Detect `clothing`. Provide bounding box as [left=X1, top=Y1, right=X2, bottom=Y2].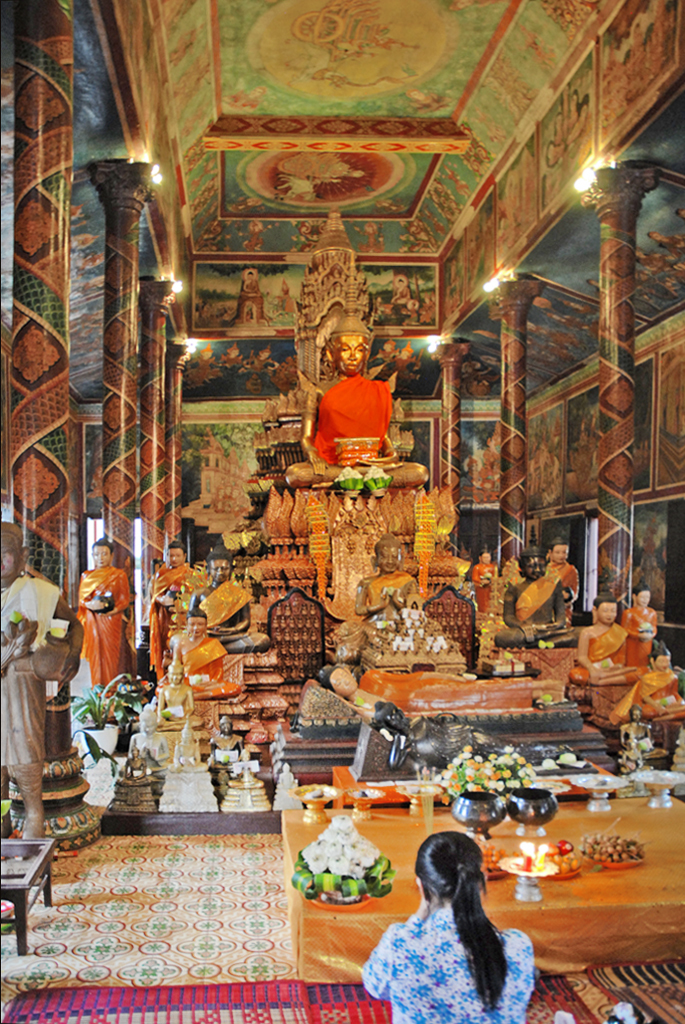
[left=0, top=579, right=59, bottom=815].
